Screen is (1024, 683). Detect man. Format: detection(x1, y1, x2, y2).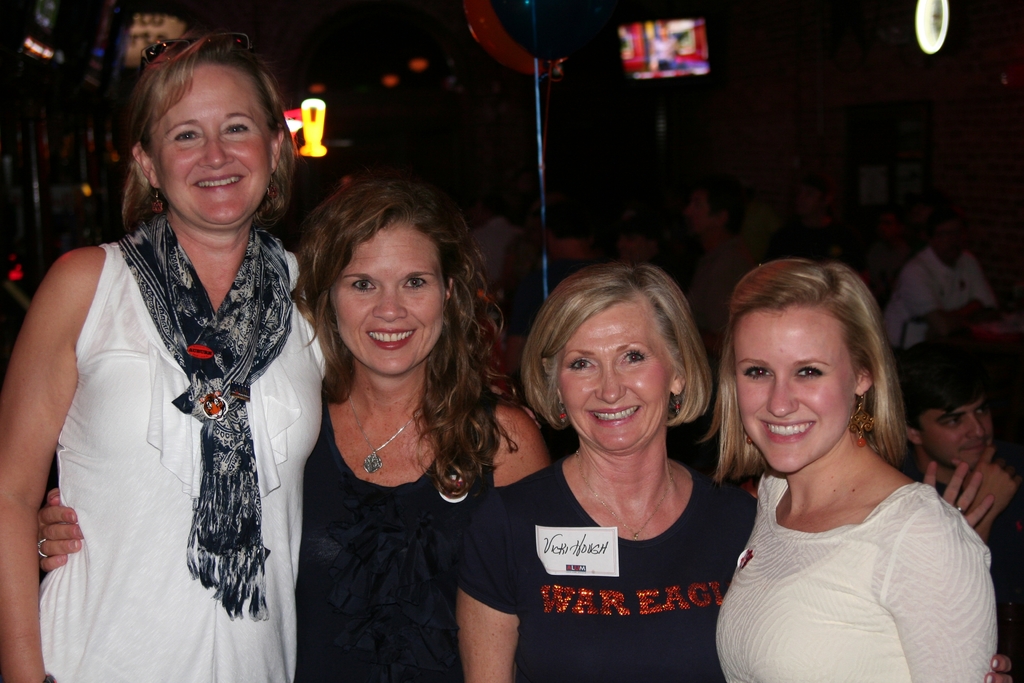
detection(462, 200, 520, 295).
